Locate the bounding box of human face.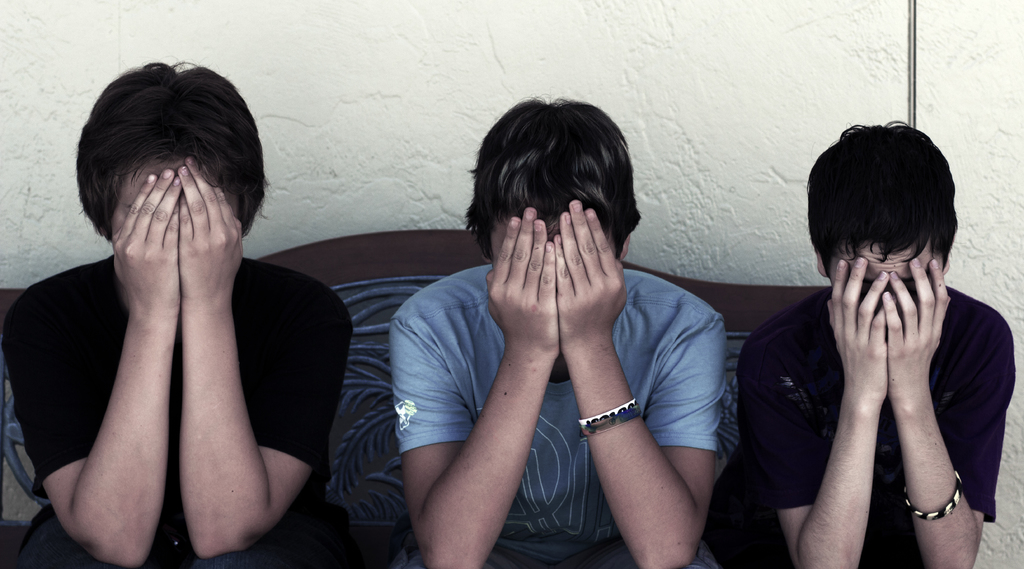
Bounding box: BBox(496, 212, 616, 259).
